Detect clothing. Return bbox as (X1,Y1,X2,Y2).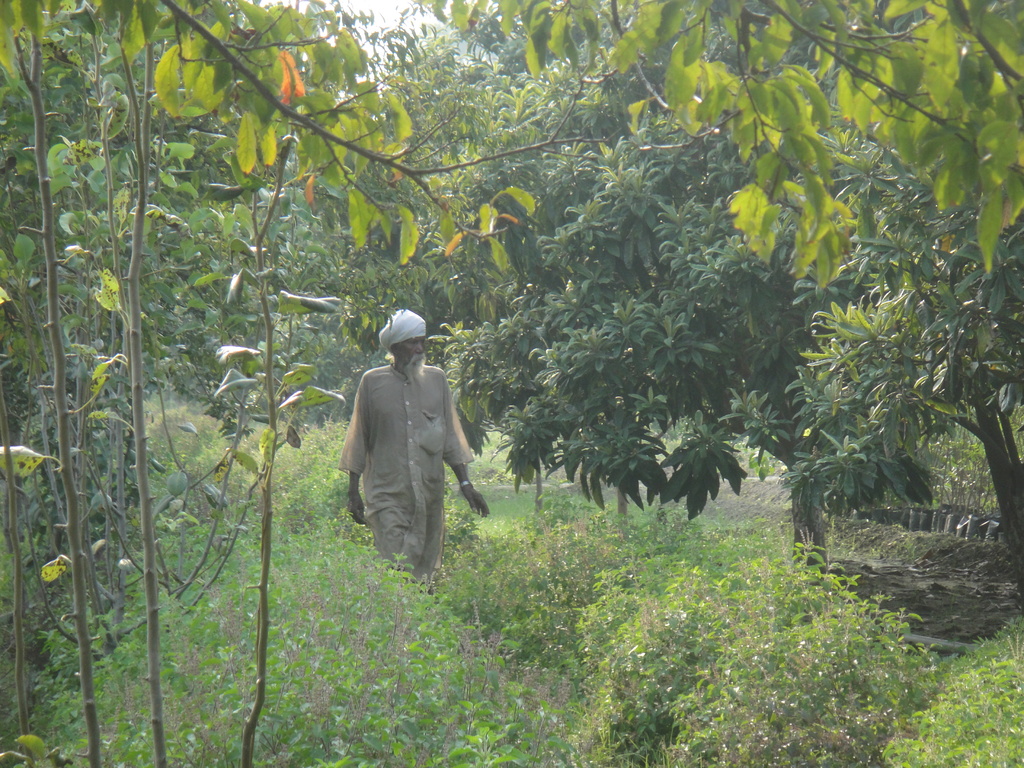
(336,330,490,573).
